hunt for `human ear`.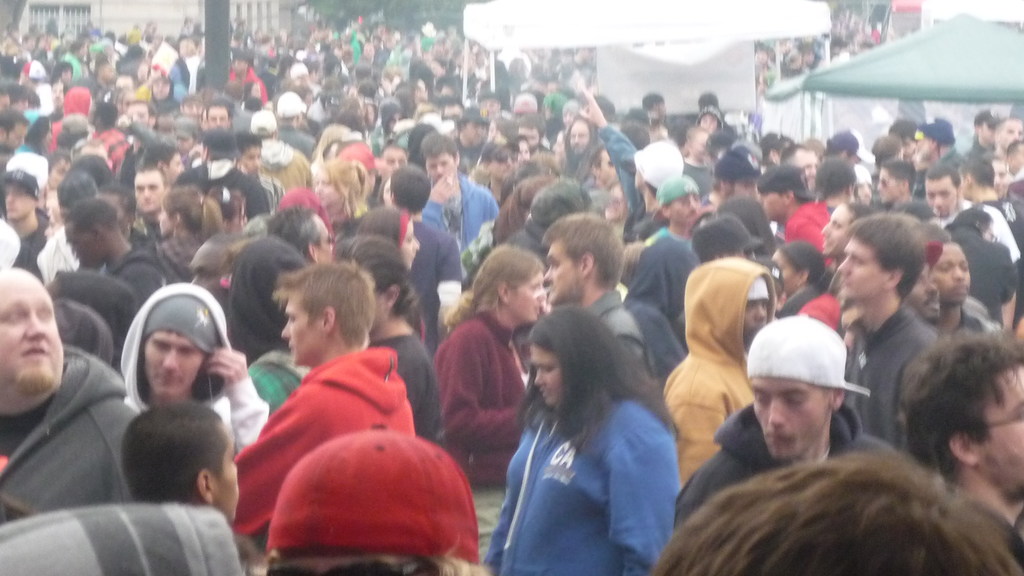
Hunted down at rect(307, 244, 316, 256).
